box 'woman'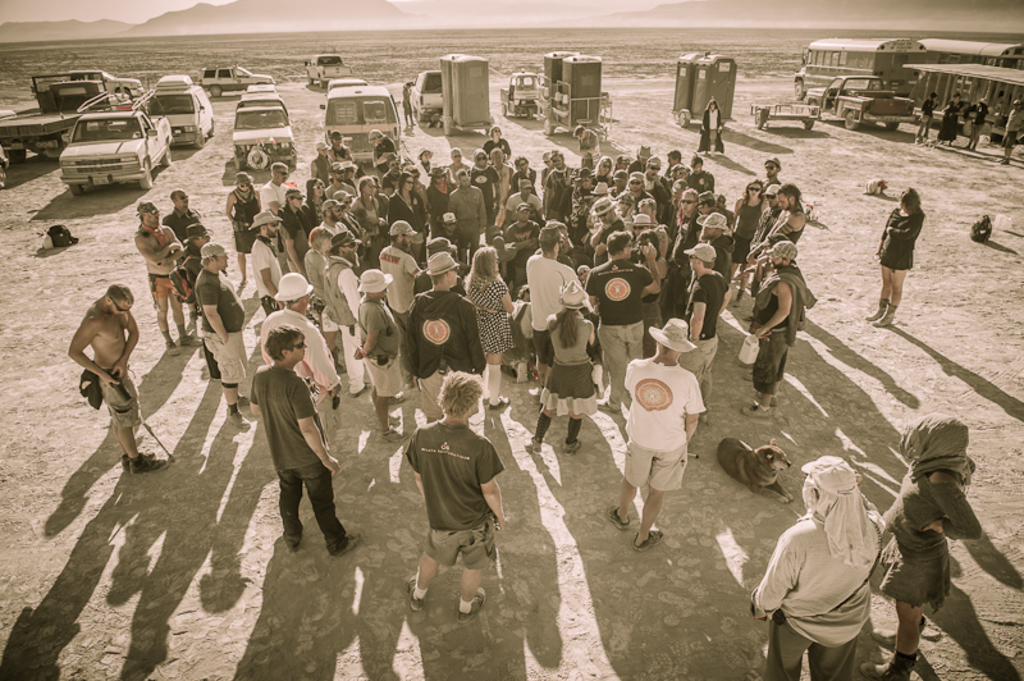
387, 173, 425, 260
